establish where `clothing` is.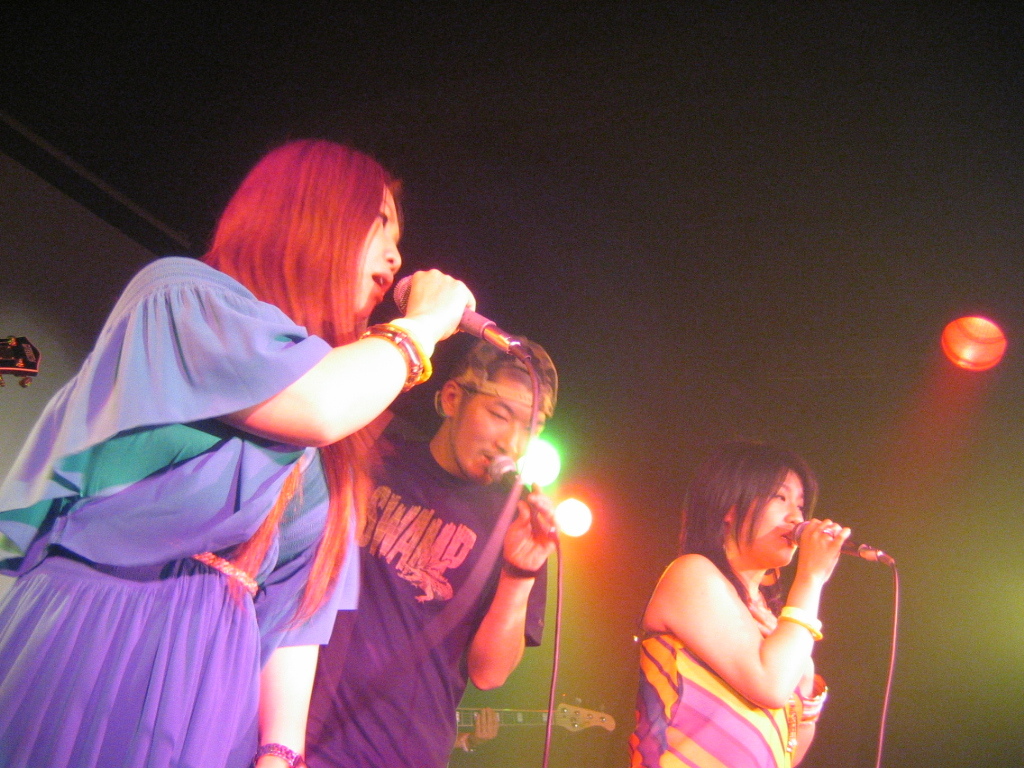
Established at bbox(16, 242, 437, 736).
